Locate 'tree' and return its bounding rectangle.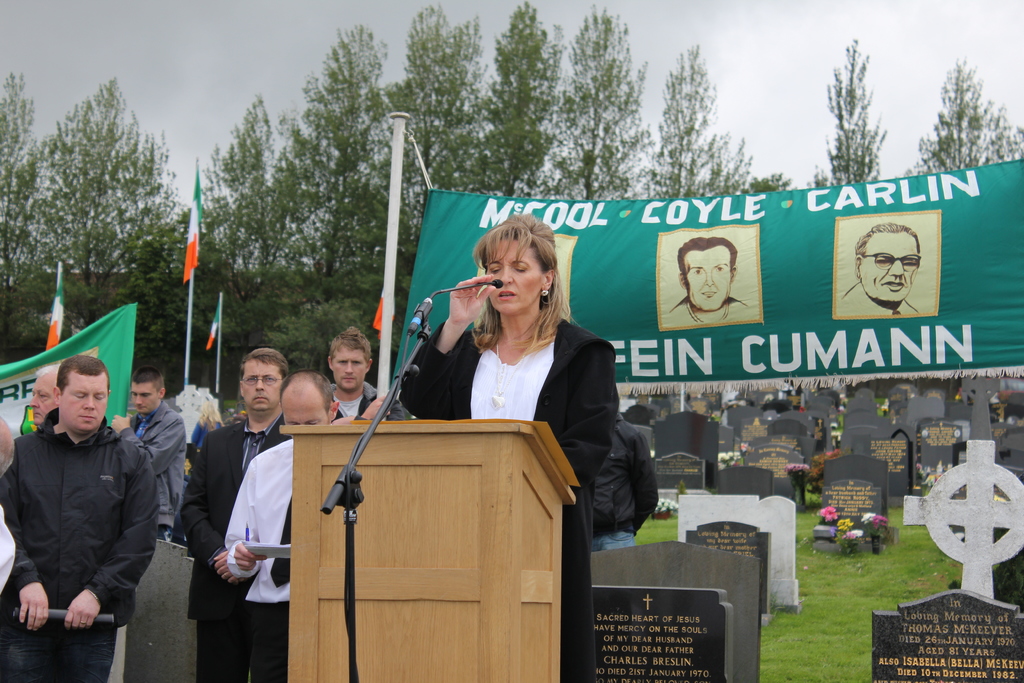
(x1=645, y1=42, x2=750, y2=194).
